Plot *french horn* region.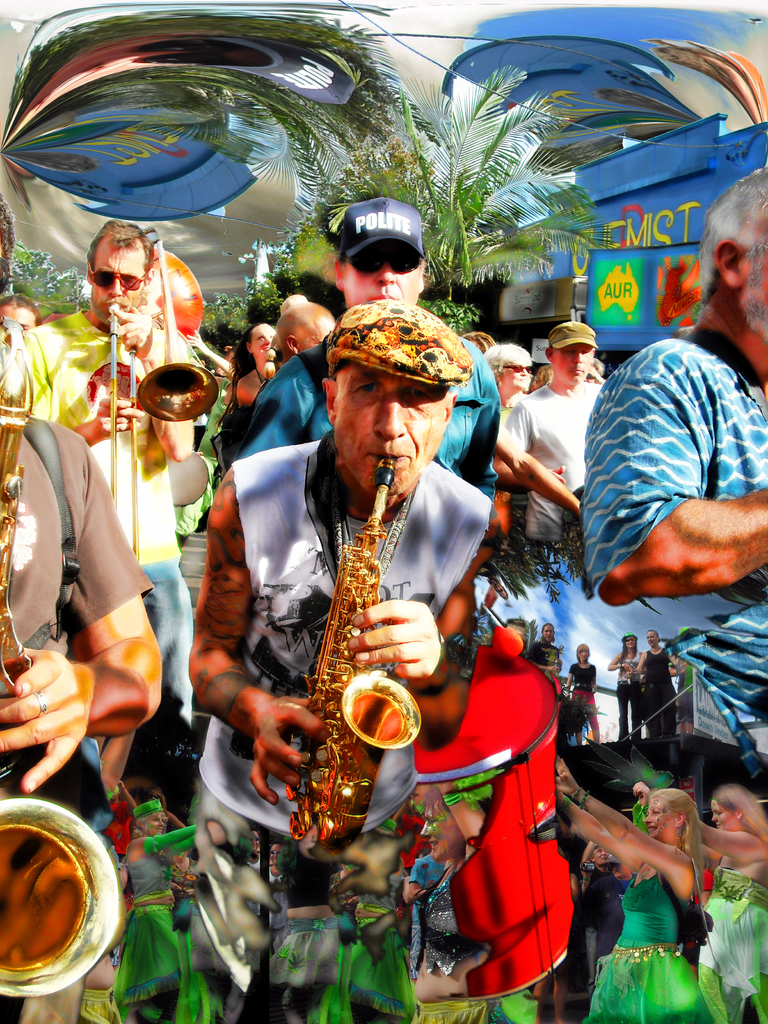
Plotted at [101, 227, 226, 563].
